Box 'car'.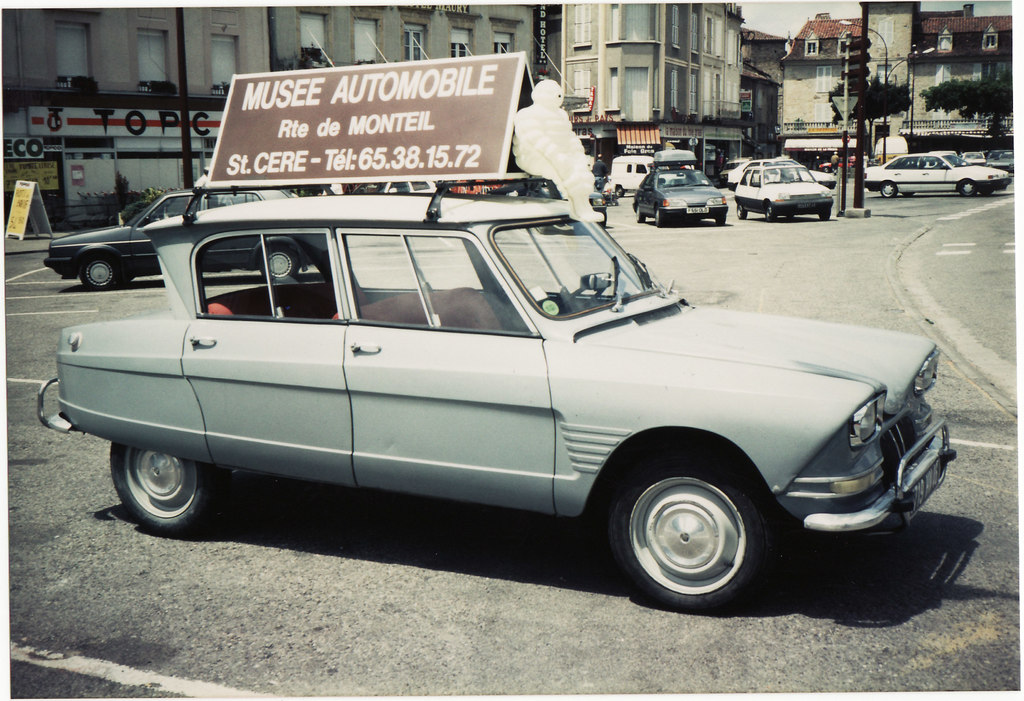
l=865, t=147, r=1008, b=195.
